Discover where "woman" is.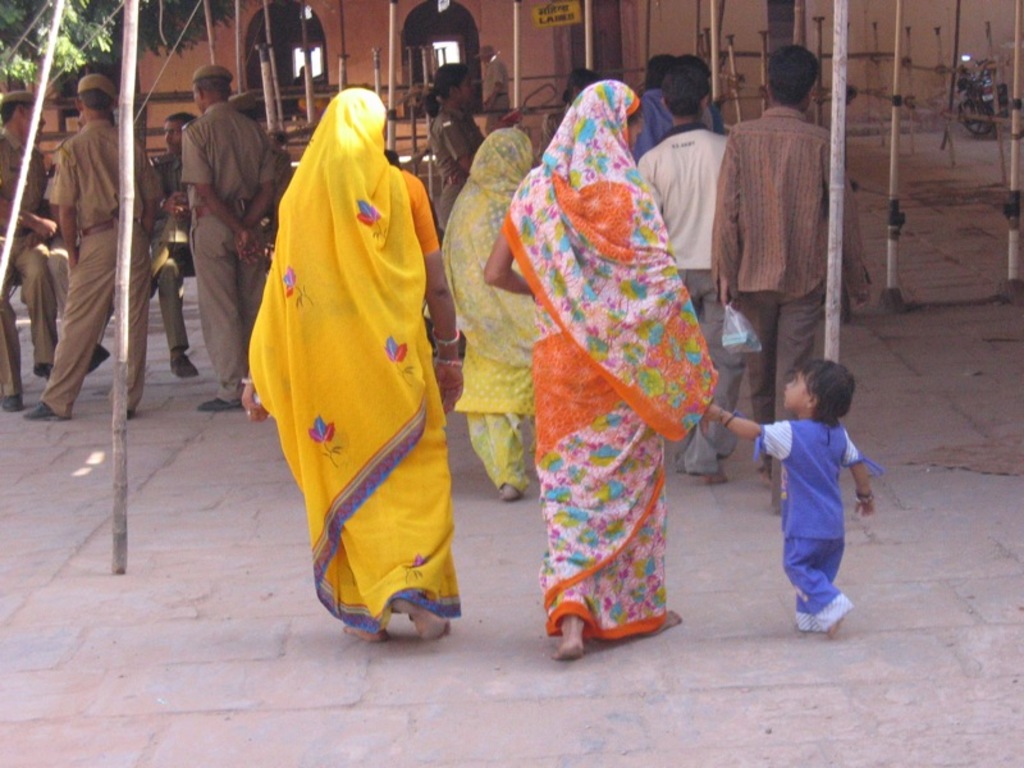
Discovered at [236, 86, 467, 640].
